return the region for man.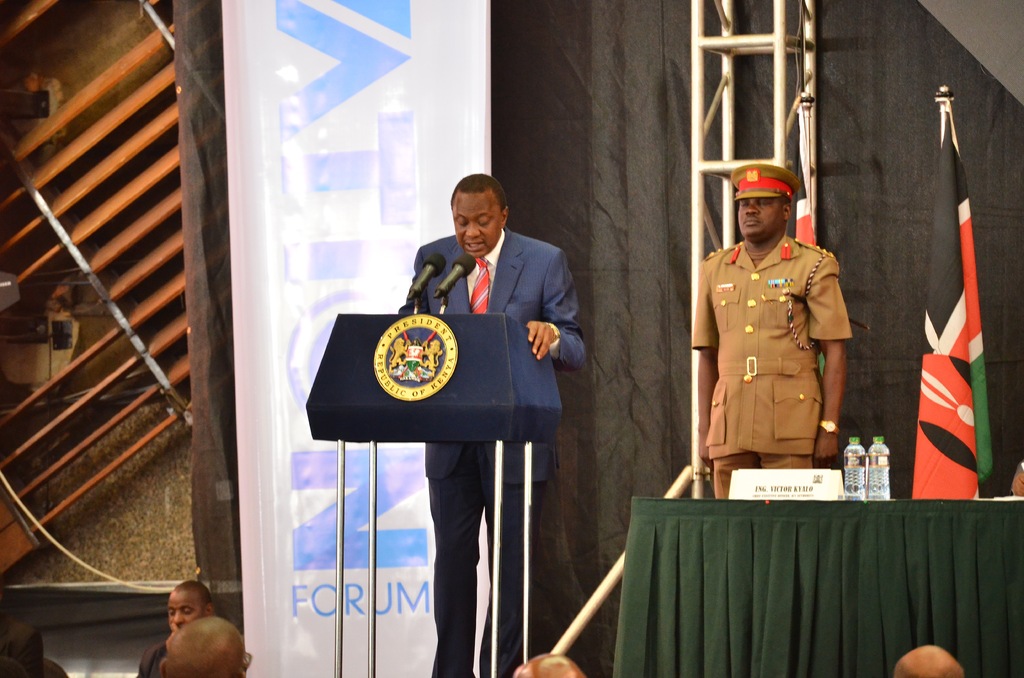
select_region(408, 167, 589, 677).
